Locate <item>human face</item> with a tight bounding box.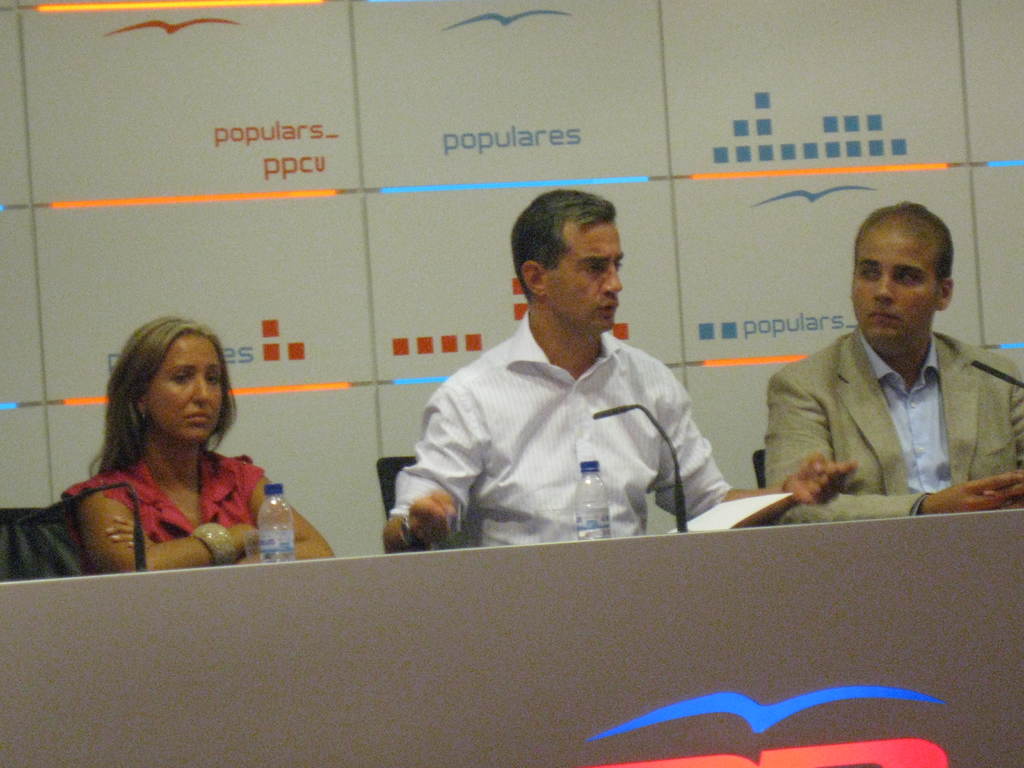
141,335,227,437.
